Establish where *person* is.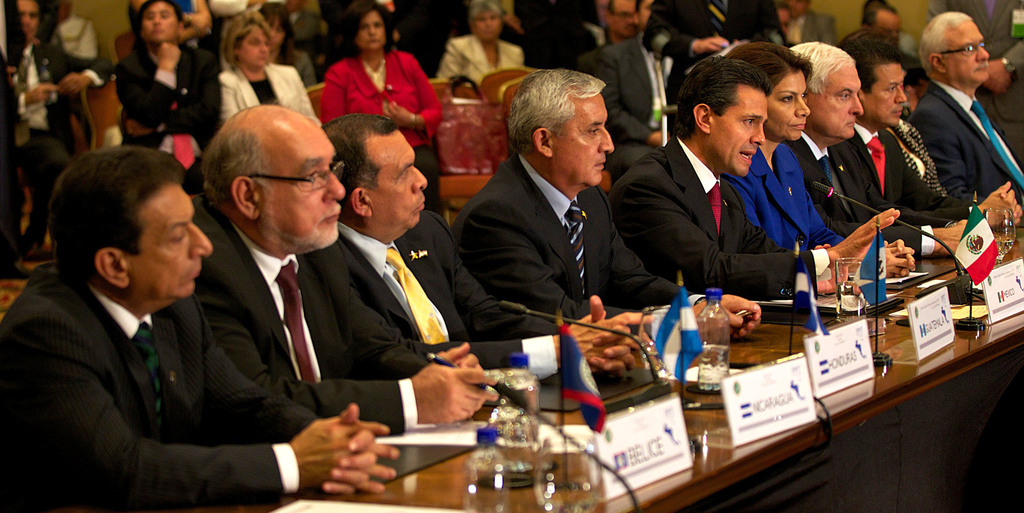
Established at BBox(194, 108, 494, 429).
